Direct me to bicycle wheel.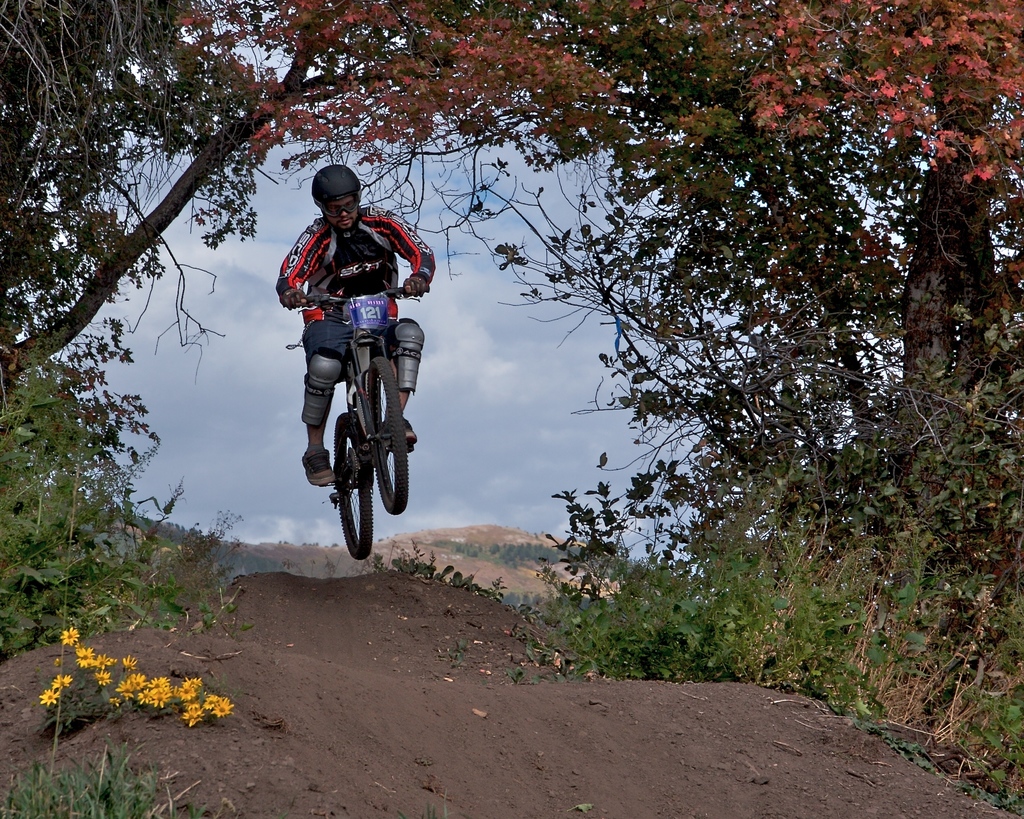
Direction: [x1=316, y1=390, x2=388, y2=560].
